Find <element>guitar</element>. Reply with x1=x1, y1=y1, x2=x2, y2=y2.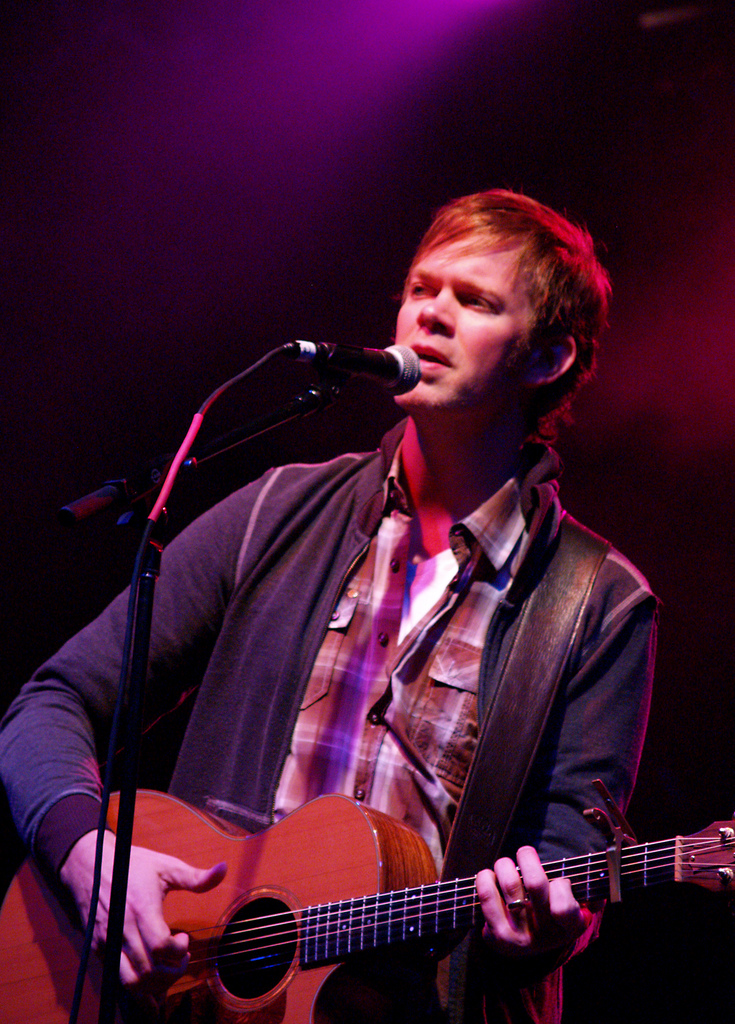
x1=0, y1=781, x2=734, y2=1023.
